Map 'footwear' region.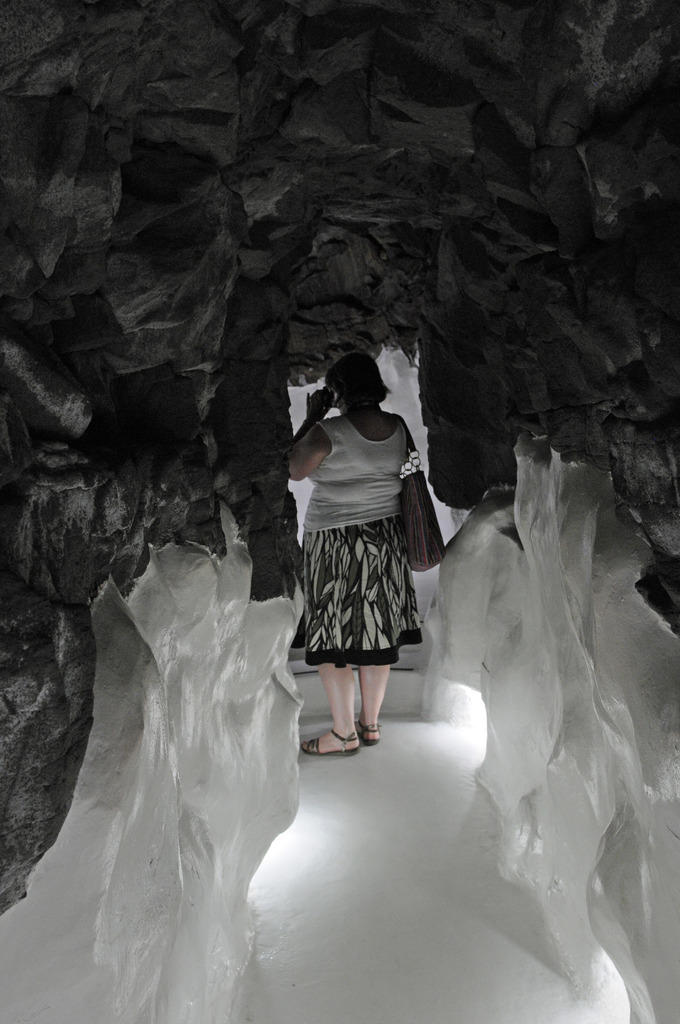
Mapped to x1=299, y1=730, x2=362, y2=756.
